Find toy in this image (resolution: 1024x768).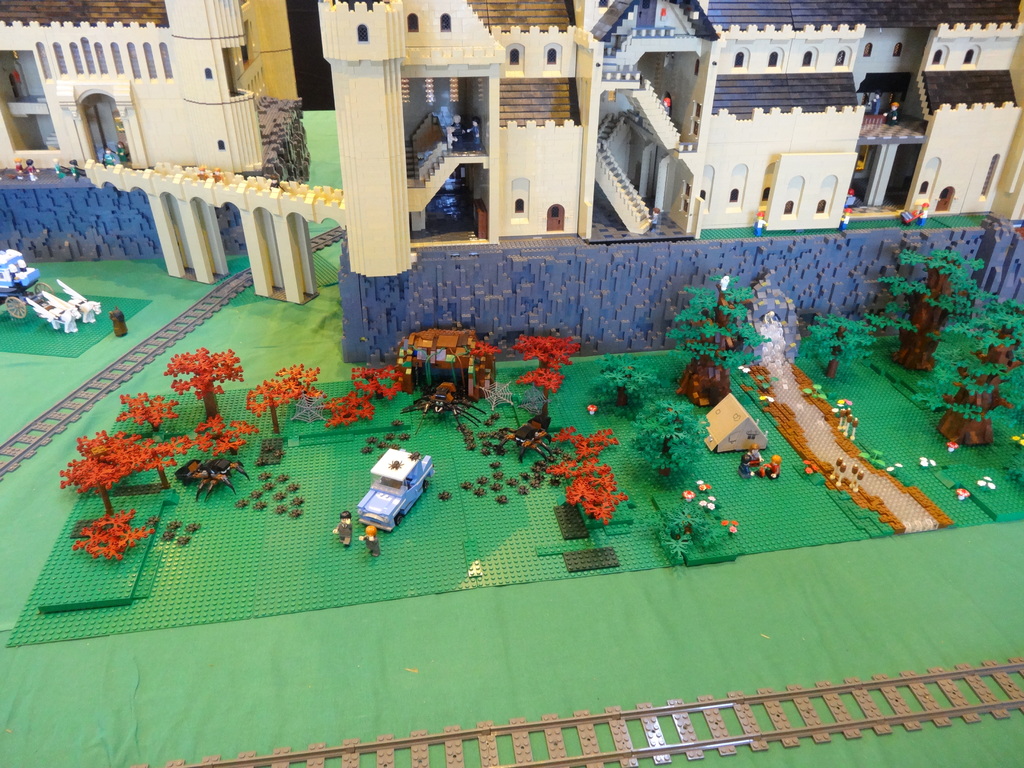
box(322, 507, 353, 549).
